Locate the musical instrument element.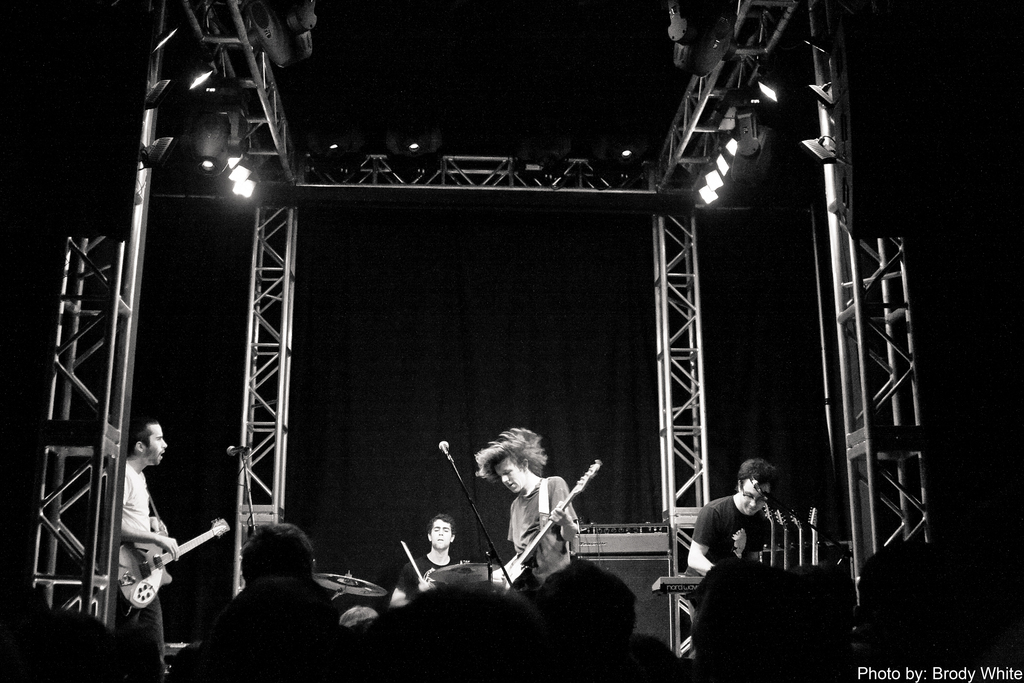
Element bbox: box(484, 448, 605, 593).
